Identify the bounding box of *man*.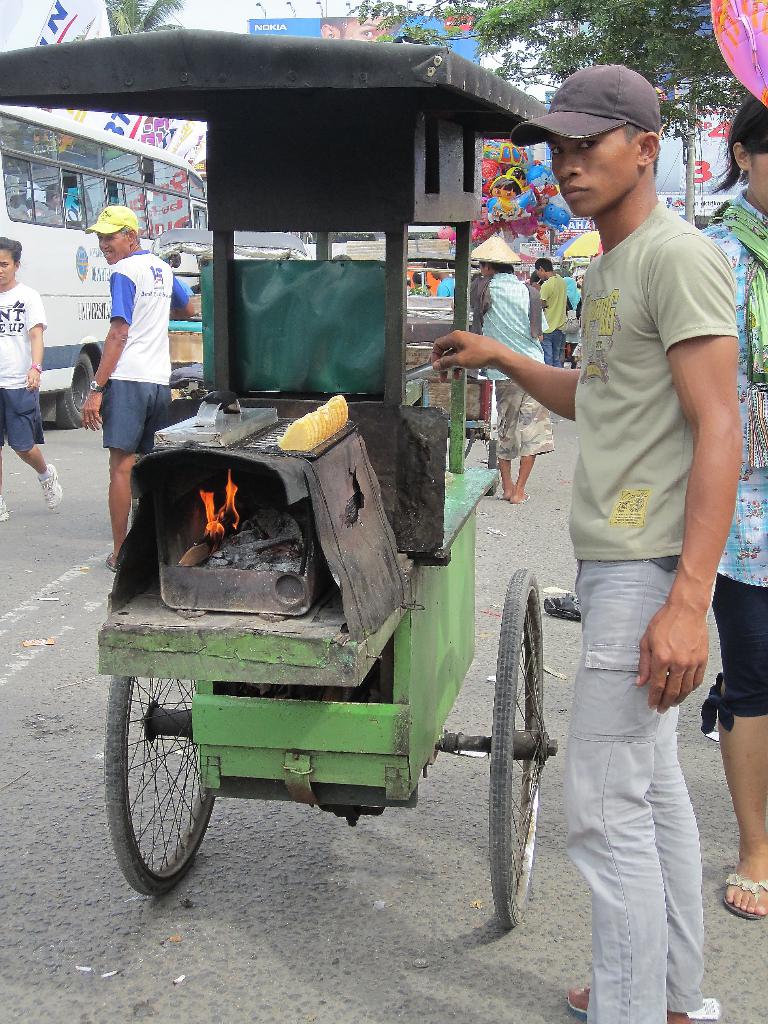
box(87, 204, 200, 571).
